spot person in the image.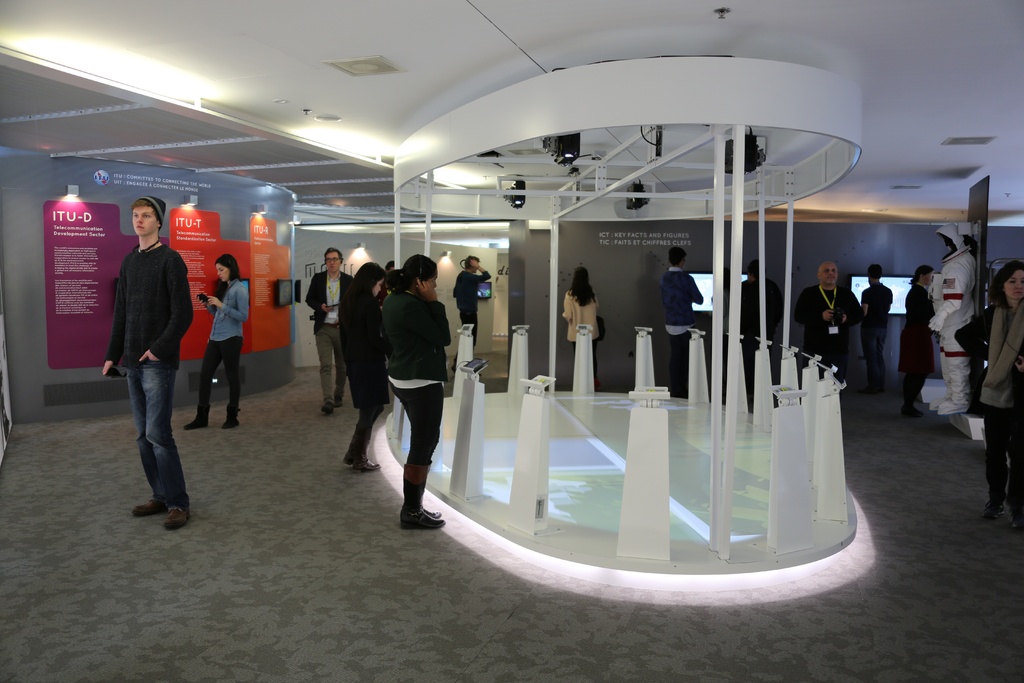
person found at x1=954 y1=263 x2=1023 y2=533.
